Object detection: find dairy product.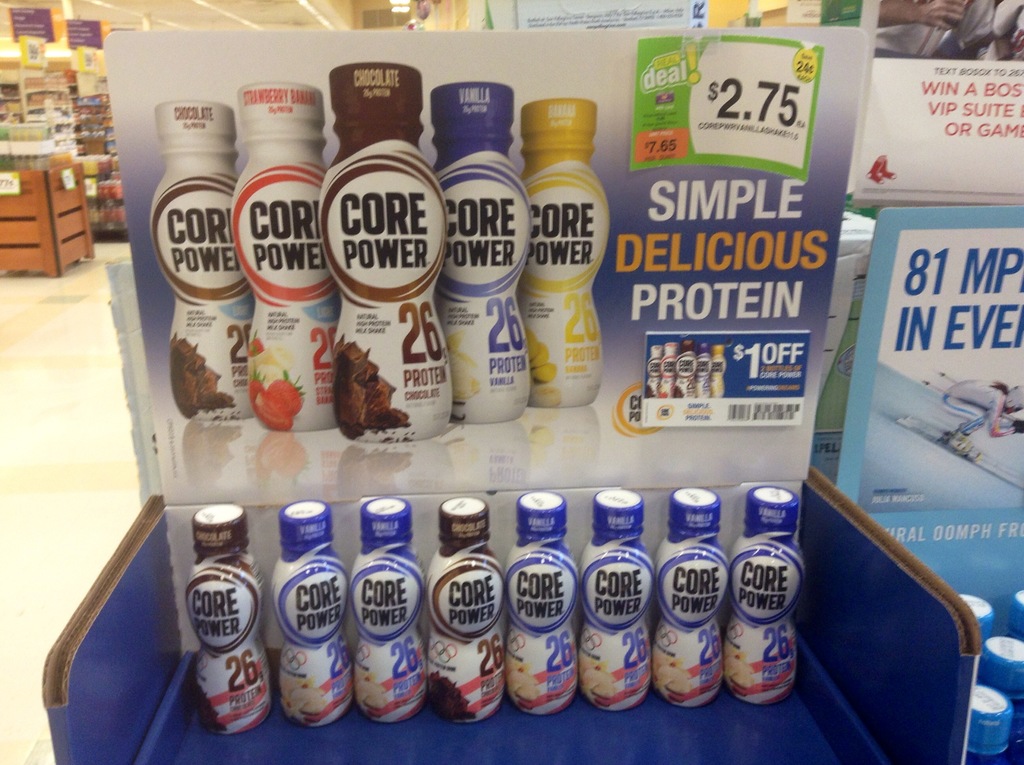
<bbox>316, 152, 438, 447</bbox>.
